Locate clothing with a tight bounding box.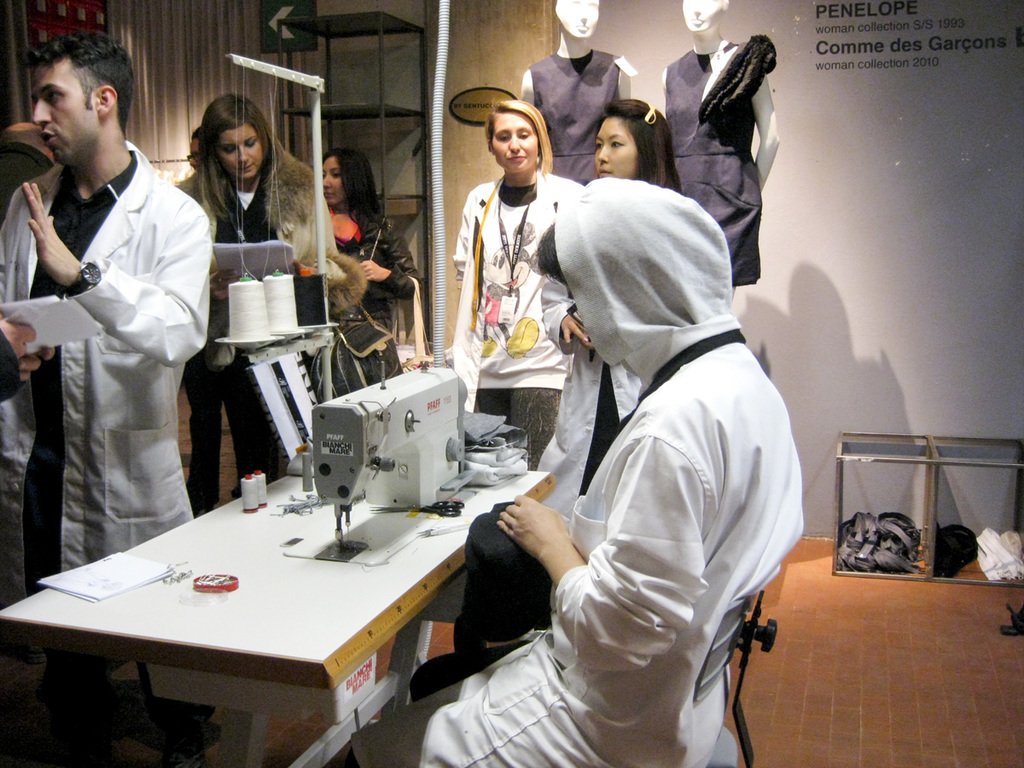
[324, 207, 435, 387].
